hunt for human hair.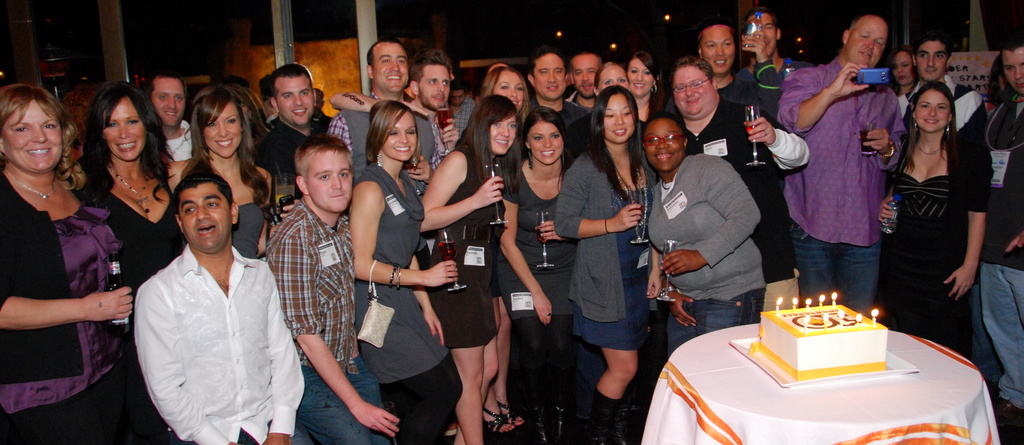
Hunted down at bbox=[76, 80, 161, 193].
